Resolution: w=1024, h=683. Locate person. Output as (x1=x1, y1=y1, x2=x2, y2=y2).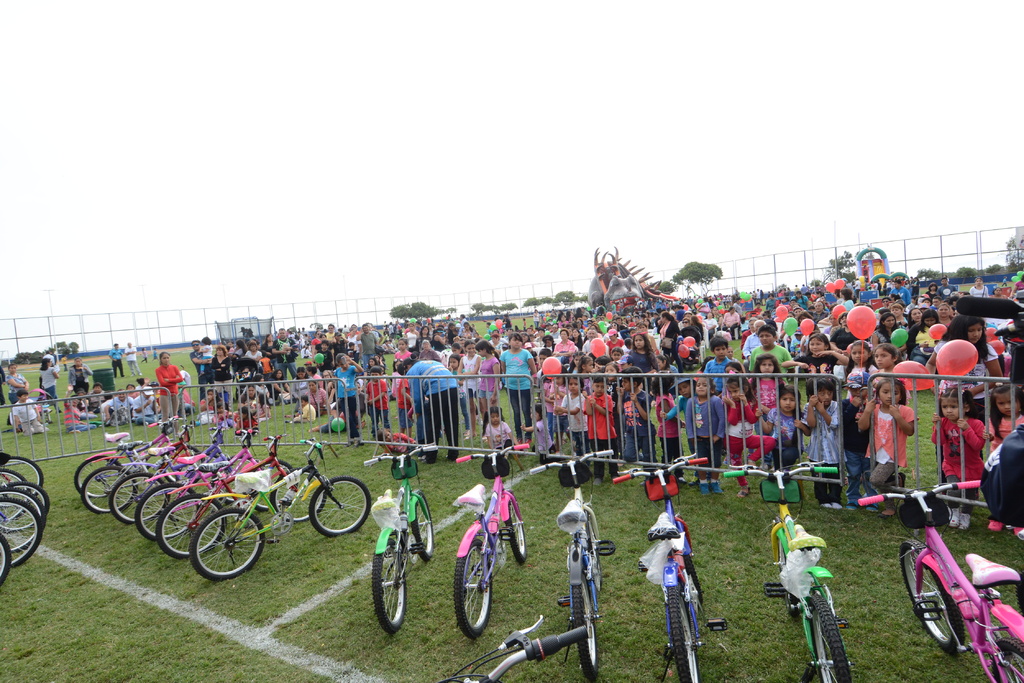
(x1=836, y1=335, x2=883, y2=407).
